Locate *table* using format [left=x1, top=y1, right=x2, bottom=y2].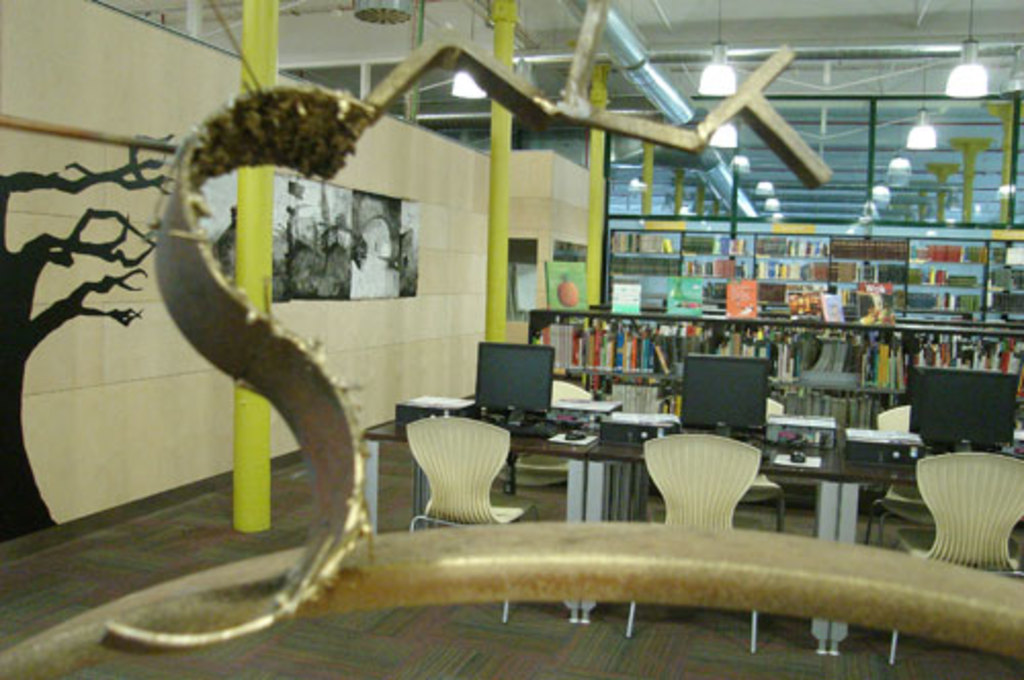
[left=829, top=428, right=1022, bottom=653].
